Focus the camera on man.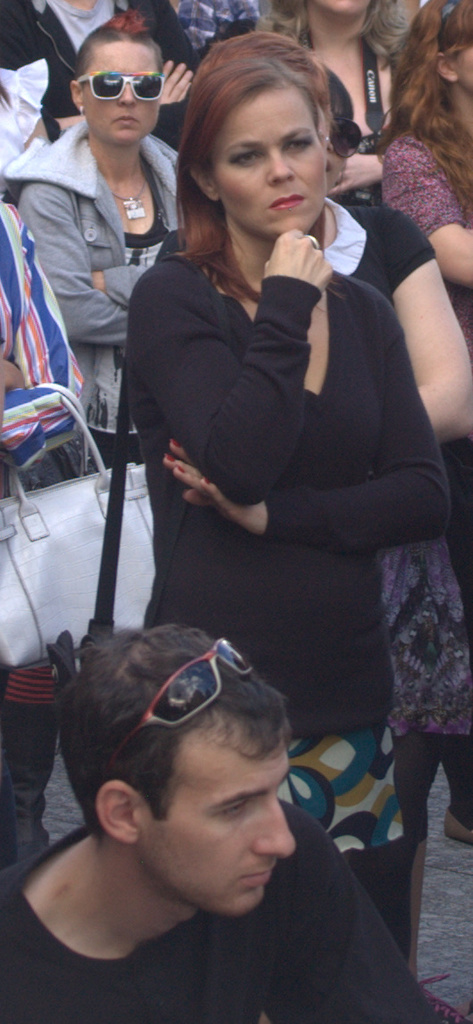
Focus region: 8,618,461,1019.
